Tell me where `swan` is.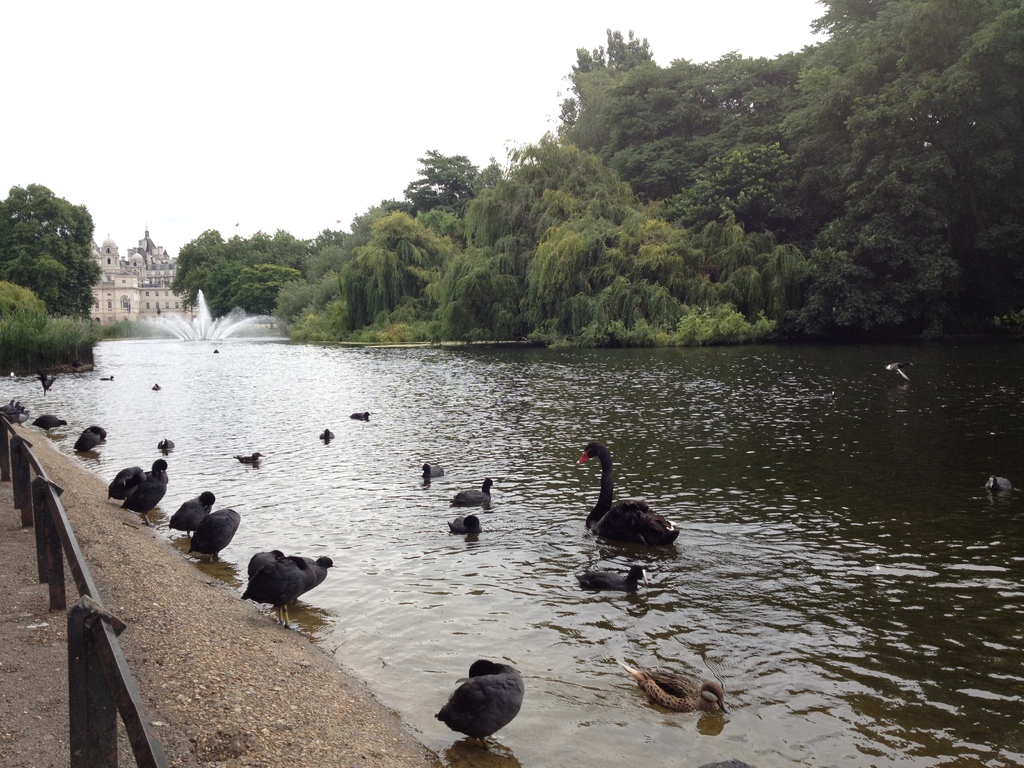
`swan` is at rect(451, 476, 495, 505).
